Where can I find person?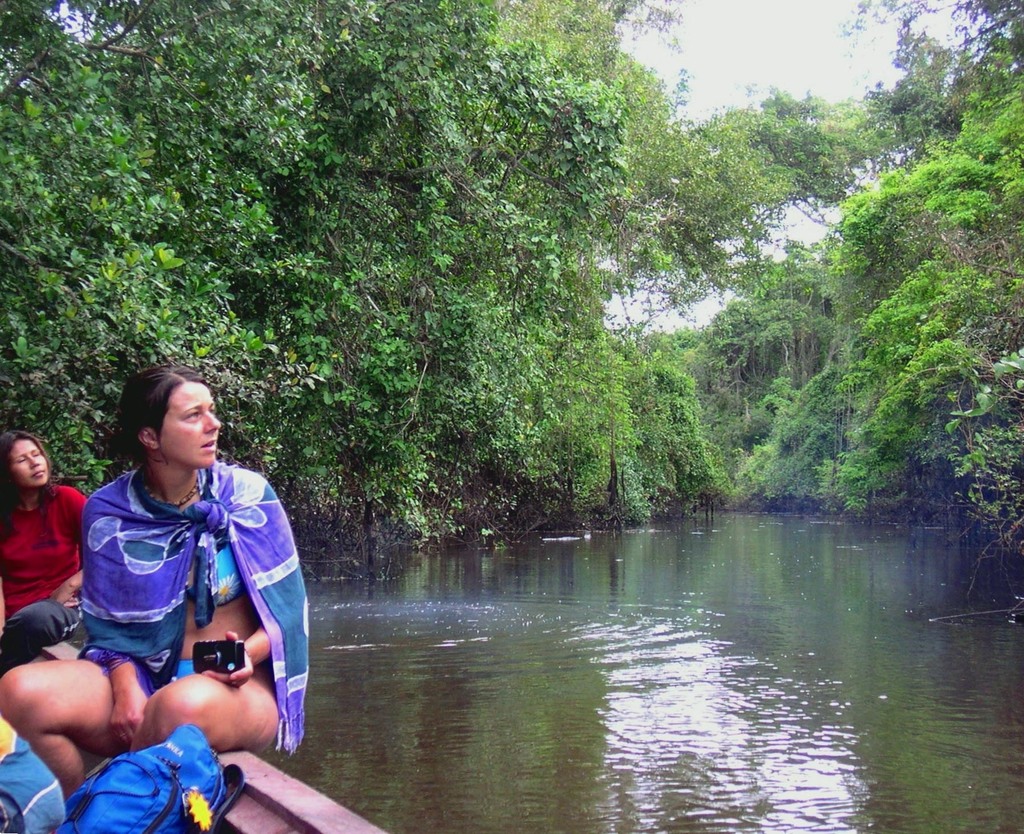
You can find it at [0, 428, 90, 680].
